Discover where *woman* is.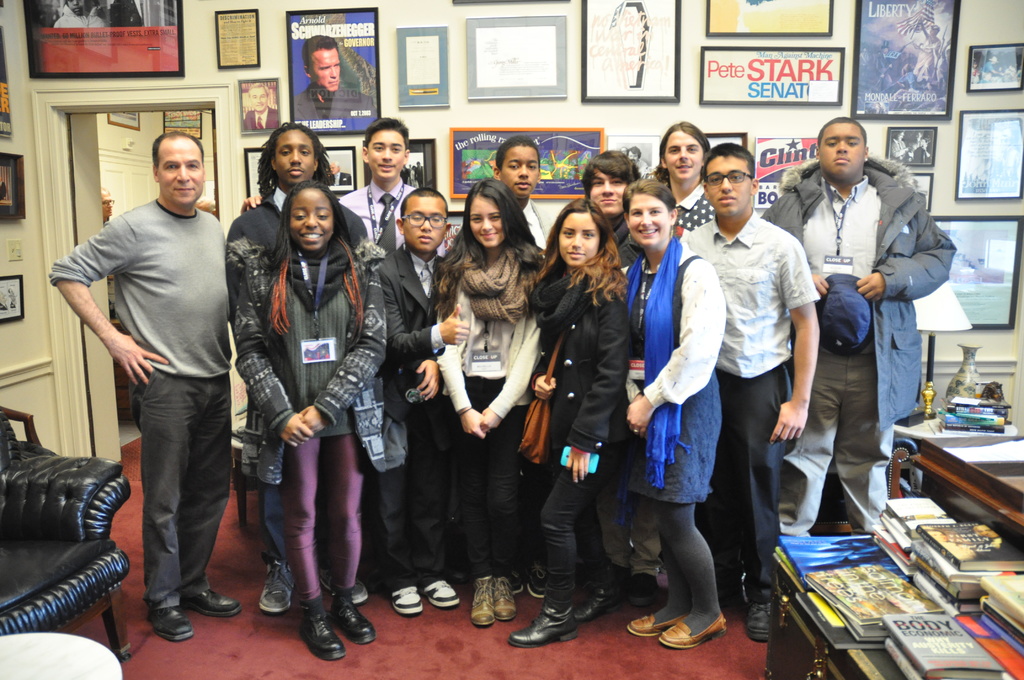
Discovered at box(510, 174, 657, 661).
